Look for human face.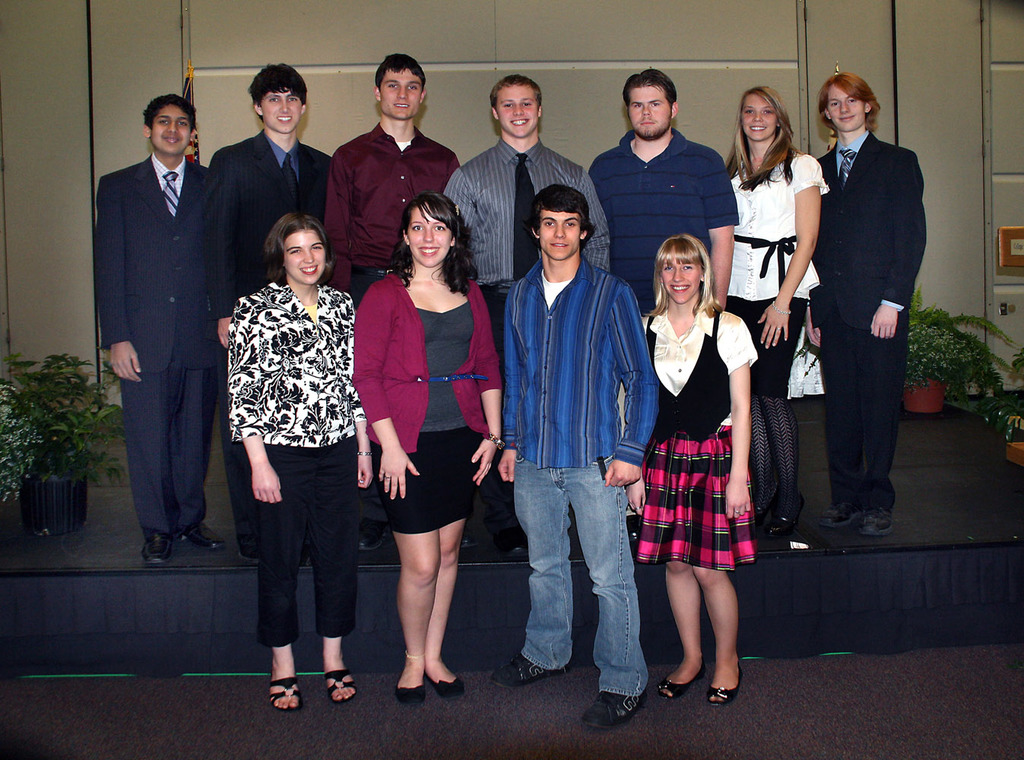
Found: rect(532, 206, 578, 258).
